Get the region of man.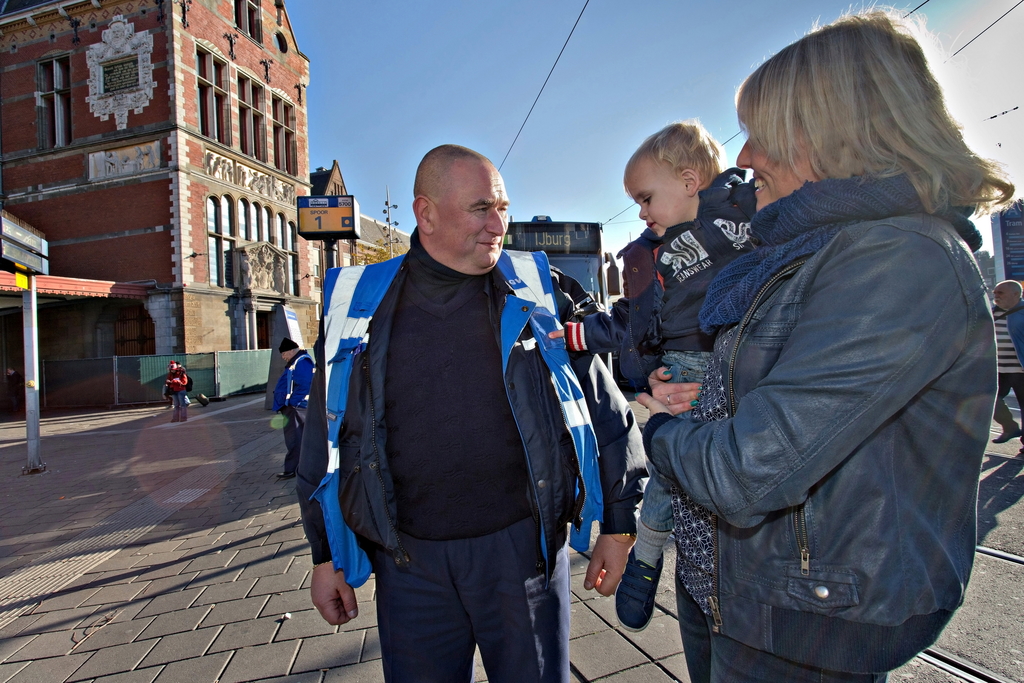
select_region(270, 335, 321, 478).
